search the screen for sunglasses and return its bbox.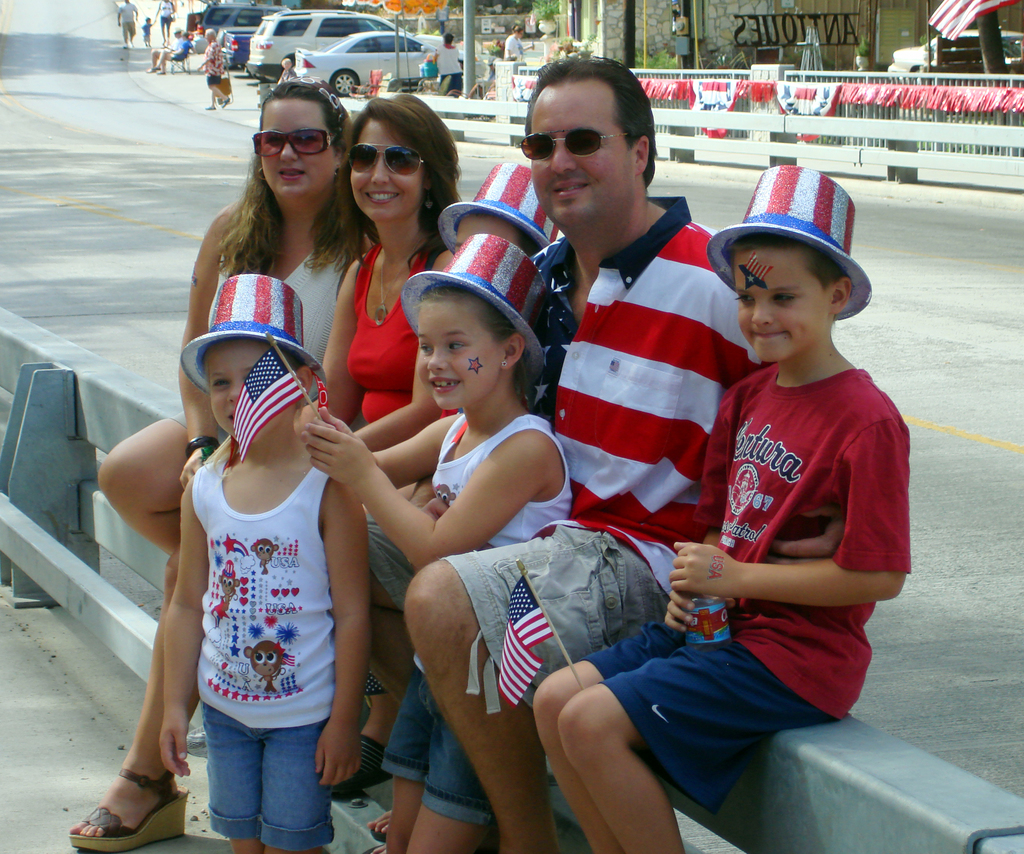
Found: bbox=(349, 143, 422, 173).
